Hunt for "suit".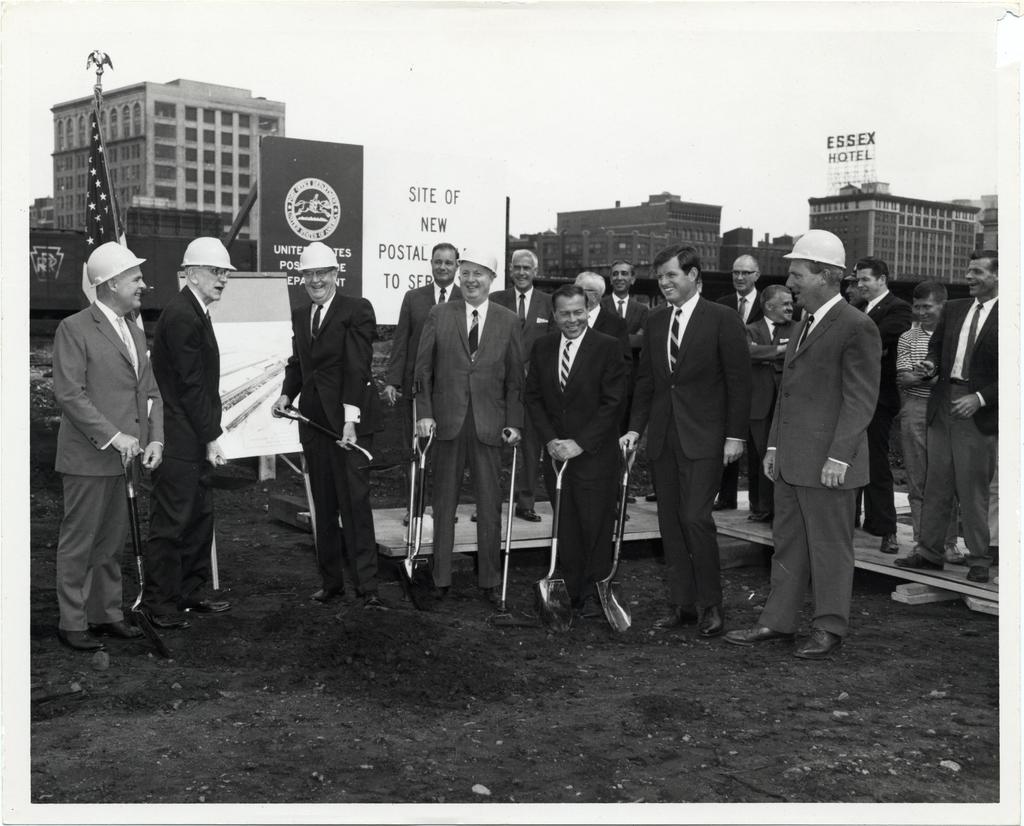
Hunted down at [left=528, top=331, right=633, bottom=589].
